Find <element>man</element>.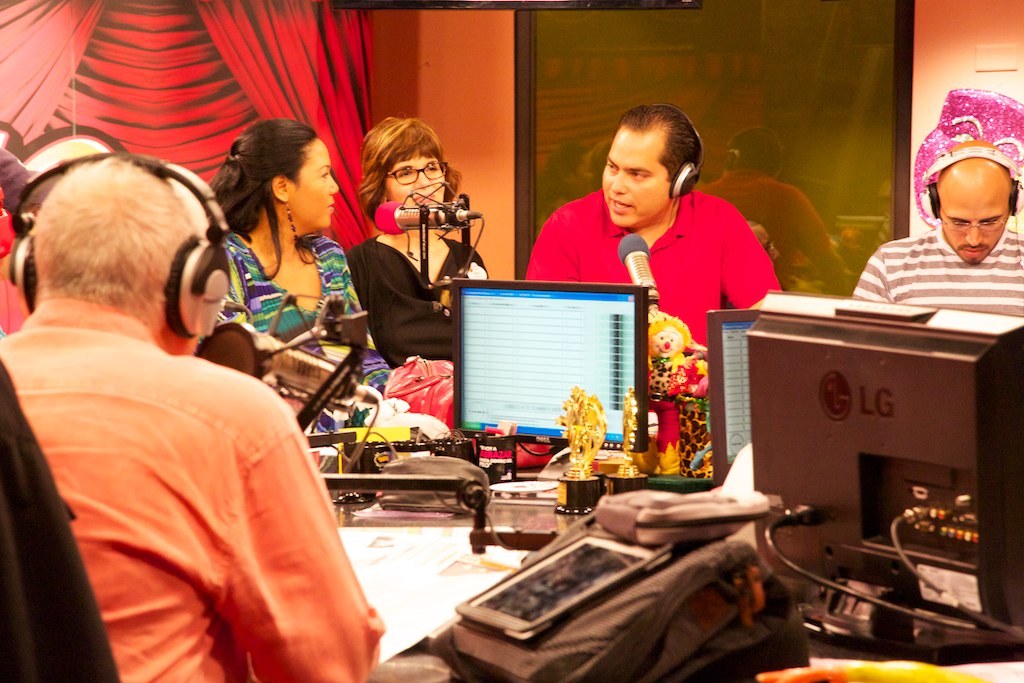
rect(525, 105, 782, 349).
